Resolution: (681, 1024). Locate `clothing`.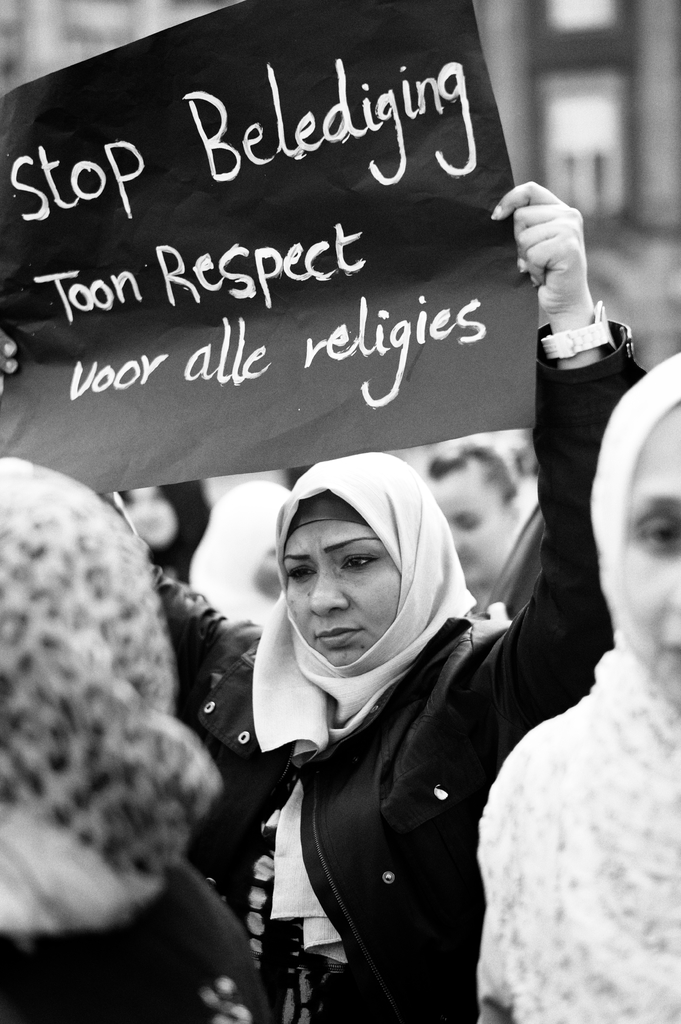
[0,848,262,1023].
